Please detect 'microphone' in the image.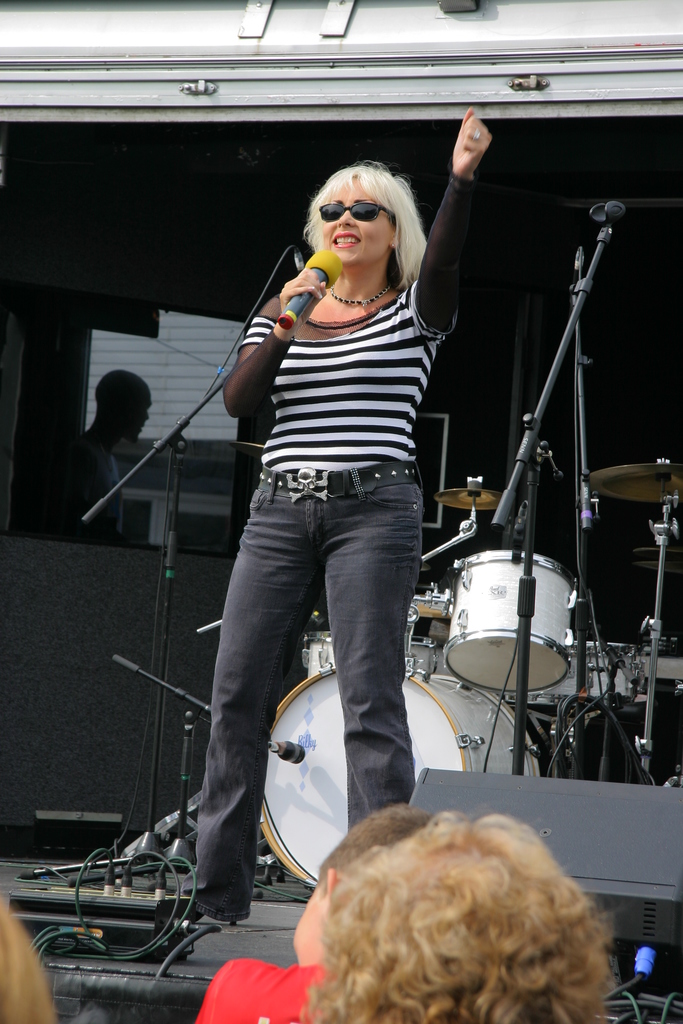
(650,442,682,493).
